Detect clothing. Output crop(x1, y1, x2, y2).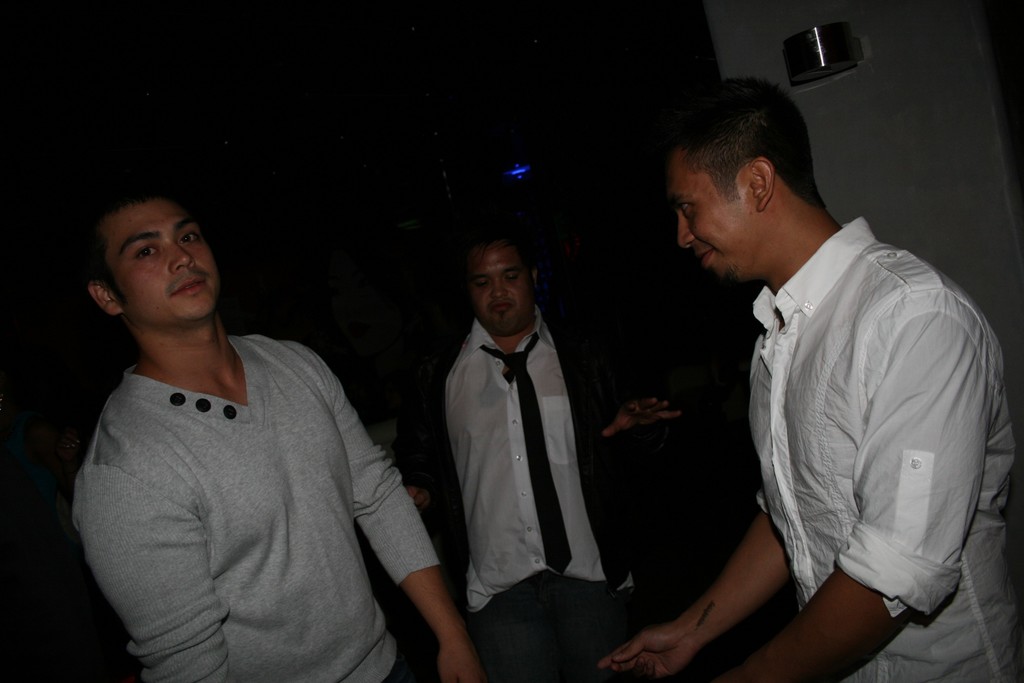
crop(77, 290, 431, 682).
